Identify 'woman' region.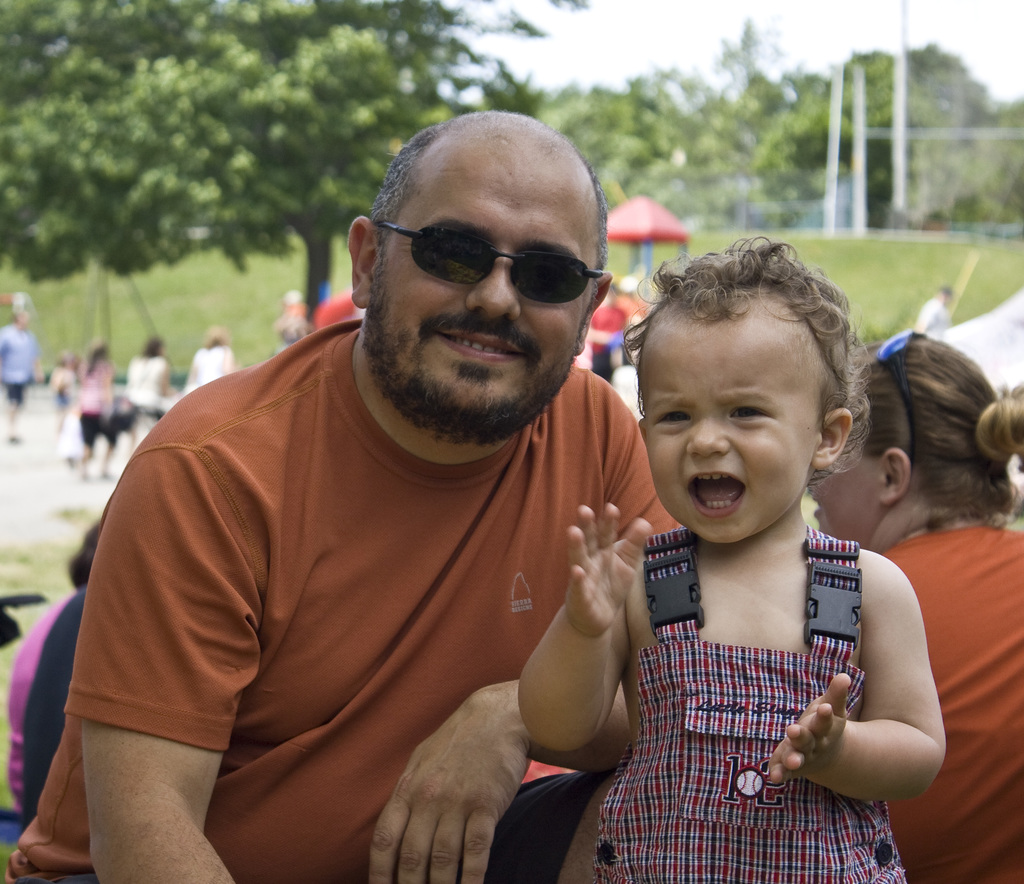
Region: box(74, 342, 120, 475).
